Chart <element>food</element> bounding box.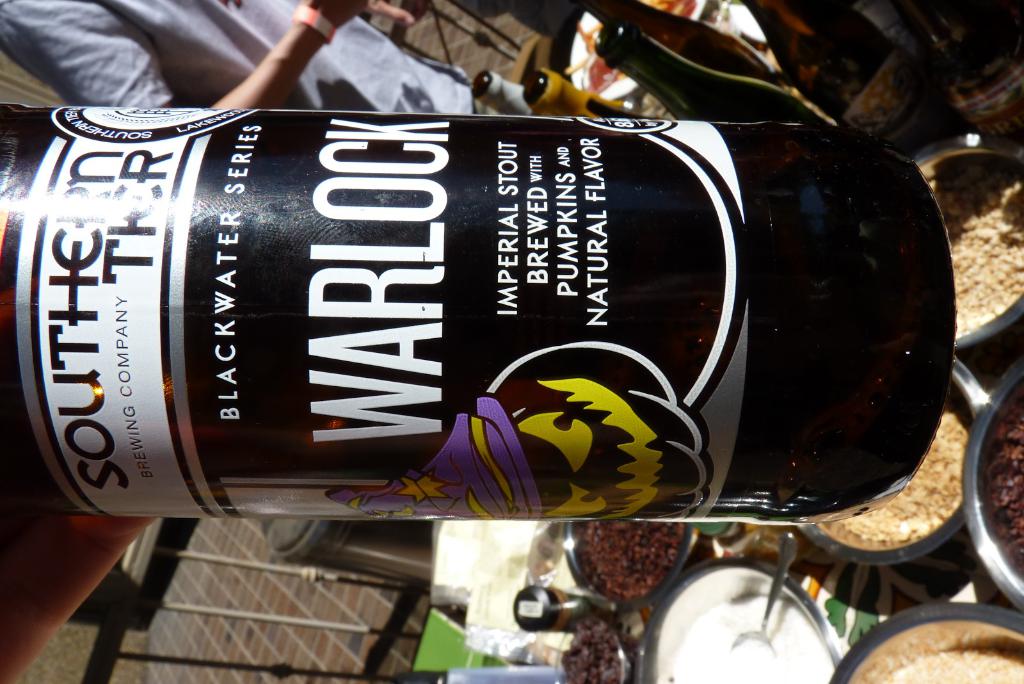
Charted: <region>556, 617, 624, 683</region>.
